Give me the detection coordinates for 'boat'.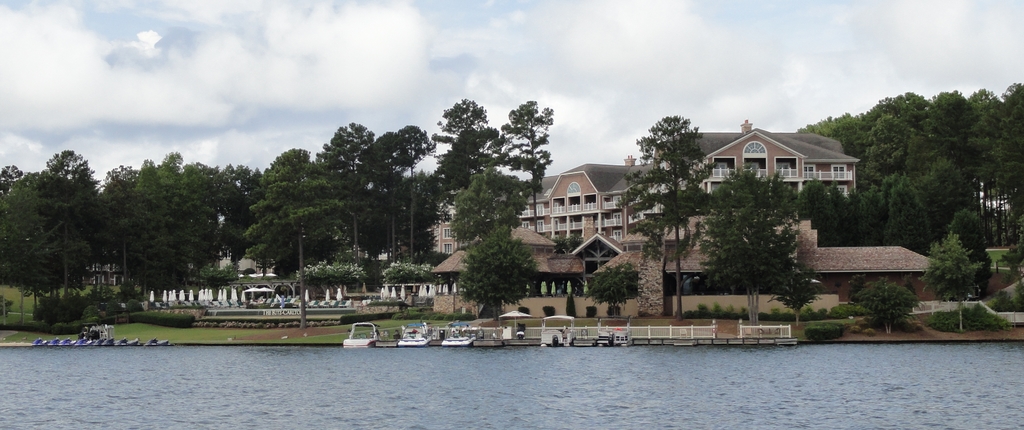
(left=541, top=315, right=576, bottom=346).
